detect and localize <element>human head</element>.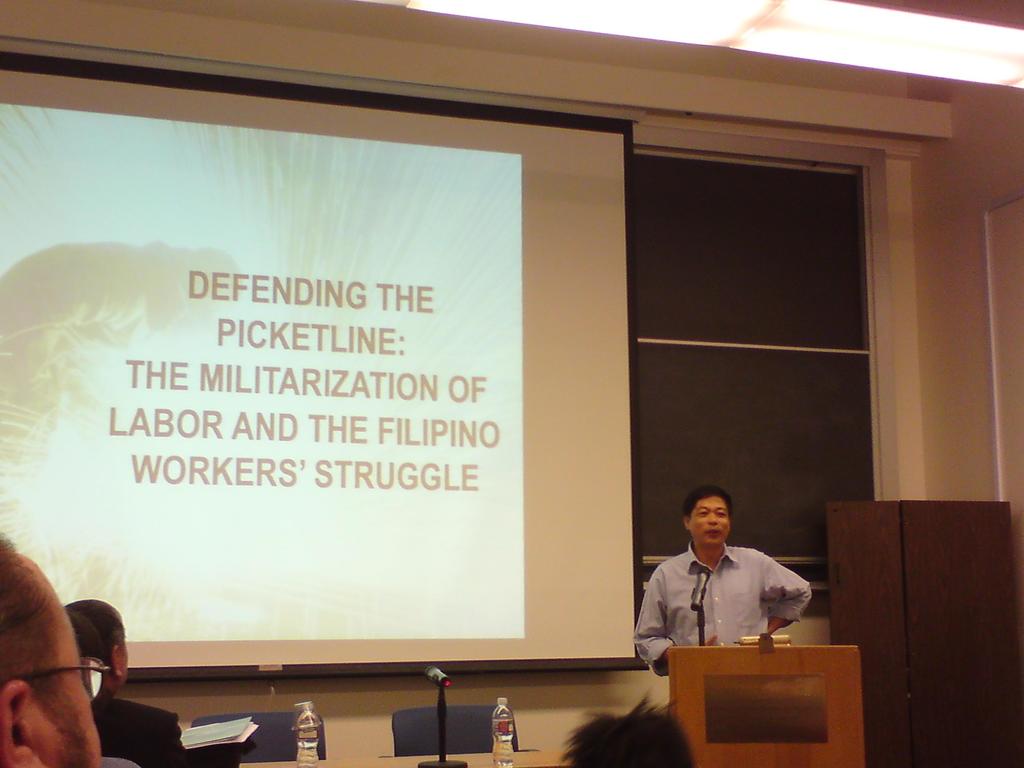
Localized at {"x1": 567, "y1": 714, "x2": 694, "y2": 767}.
